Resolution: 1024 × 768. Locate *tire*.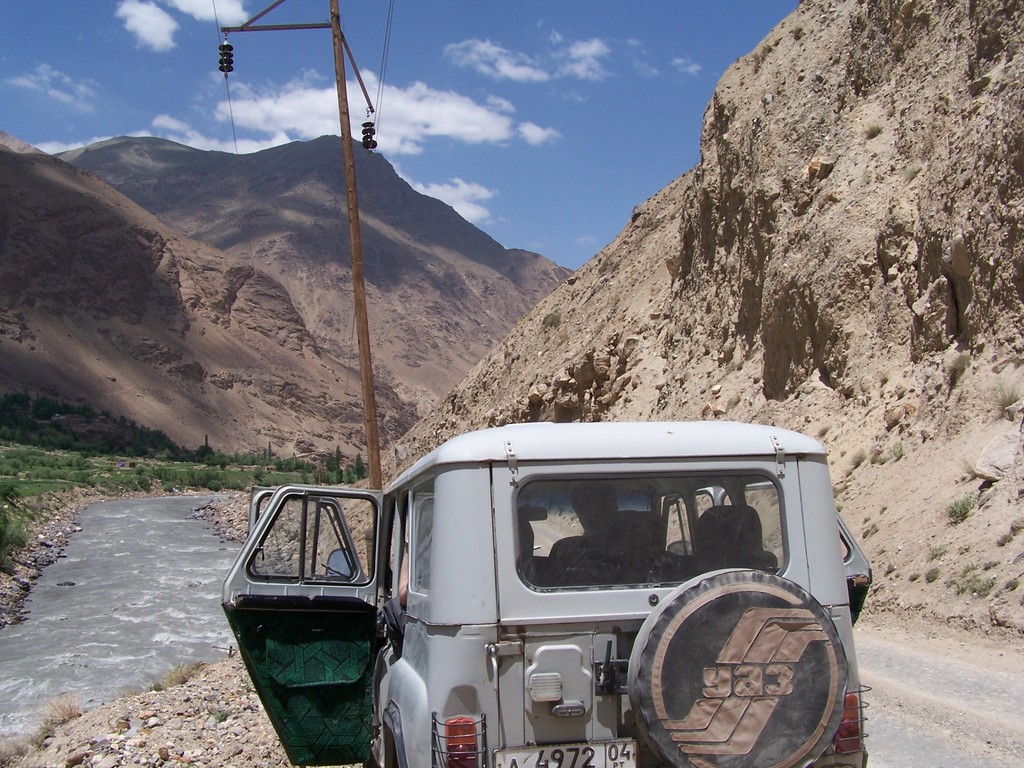
bbox(628, 564, 847, 767).
